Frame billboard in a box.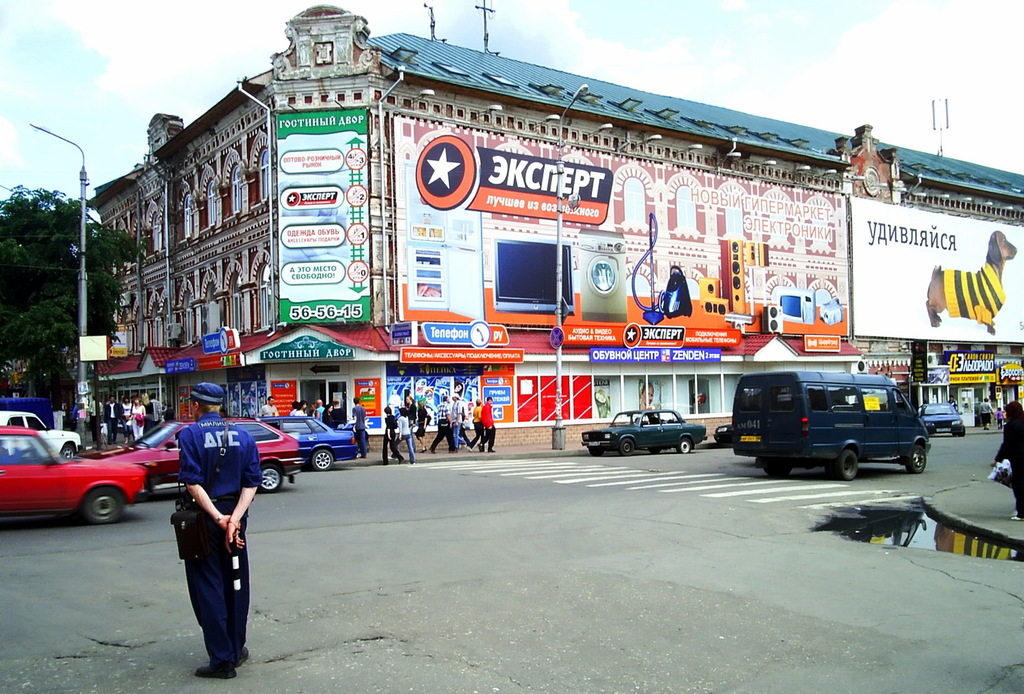
select_region(944, 348, 996, 381).
